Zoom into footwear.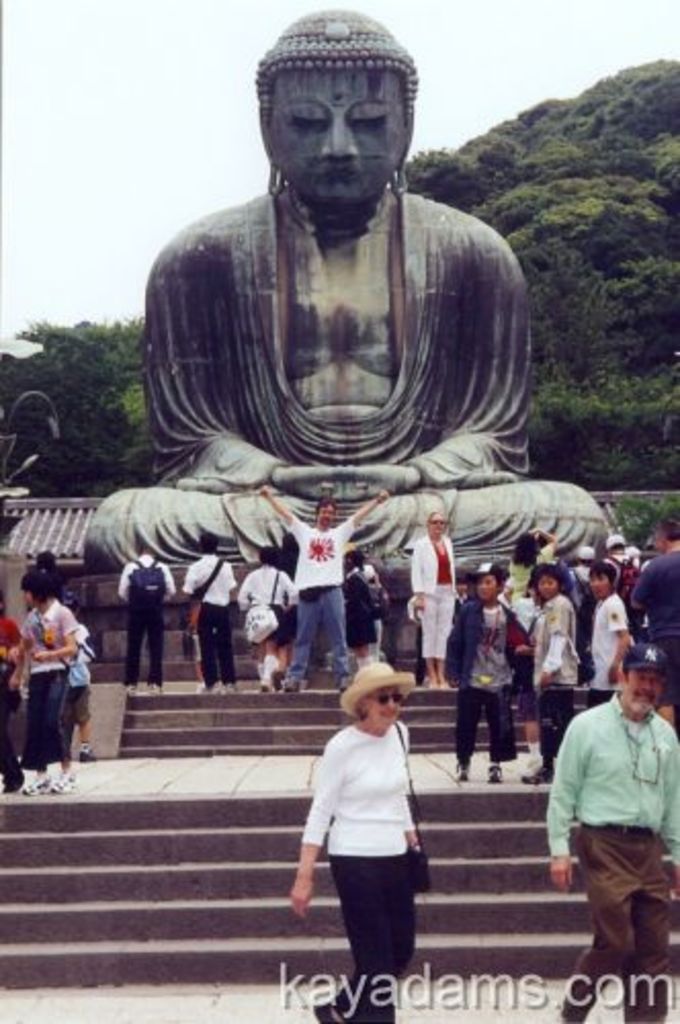
Zoom target: <region>541, 1004, 584, 1022</region>.
